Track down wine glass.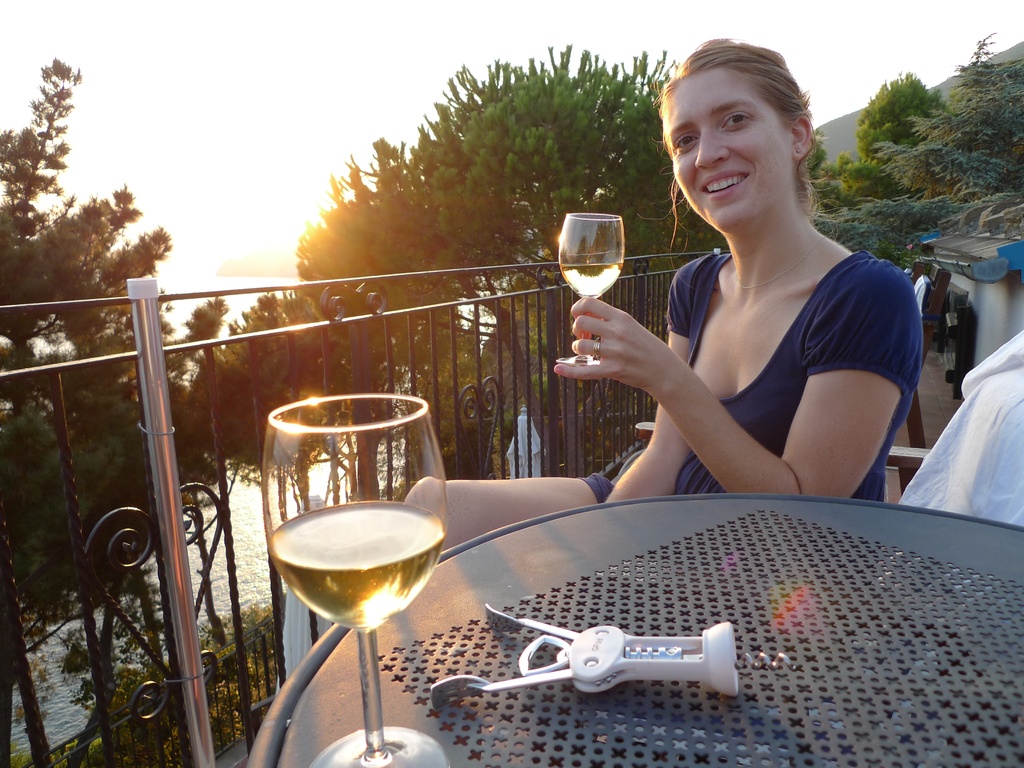
Tracked to 557,213,620,367.
